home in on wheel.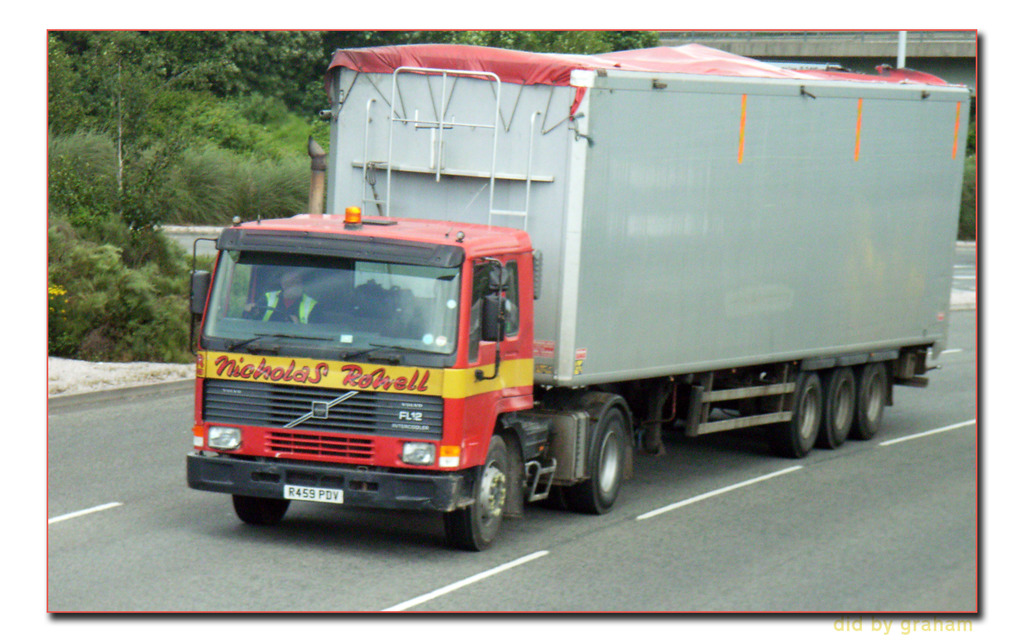
Homed in at pyautogui.locateOnScreen(855, 364, 891, 437).
